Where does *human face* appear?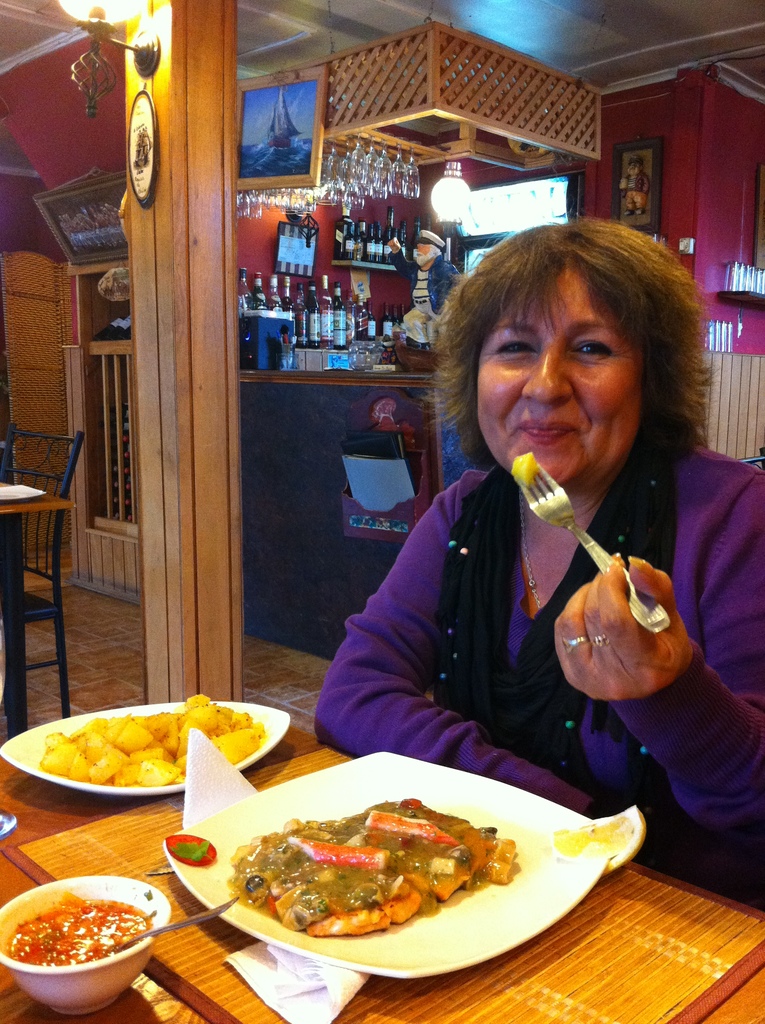
Appears at rect(630, 163, 643, 175).
